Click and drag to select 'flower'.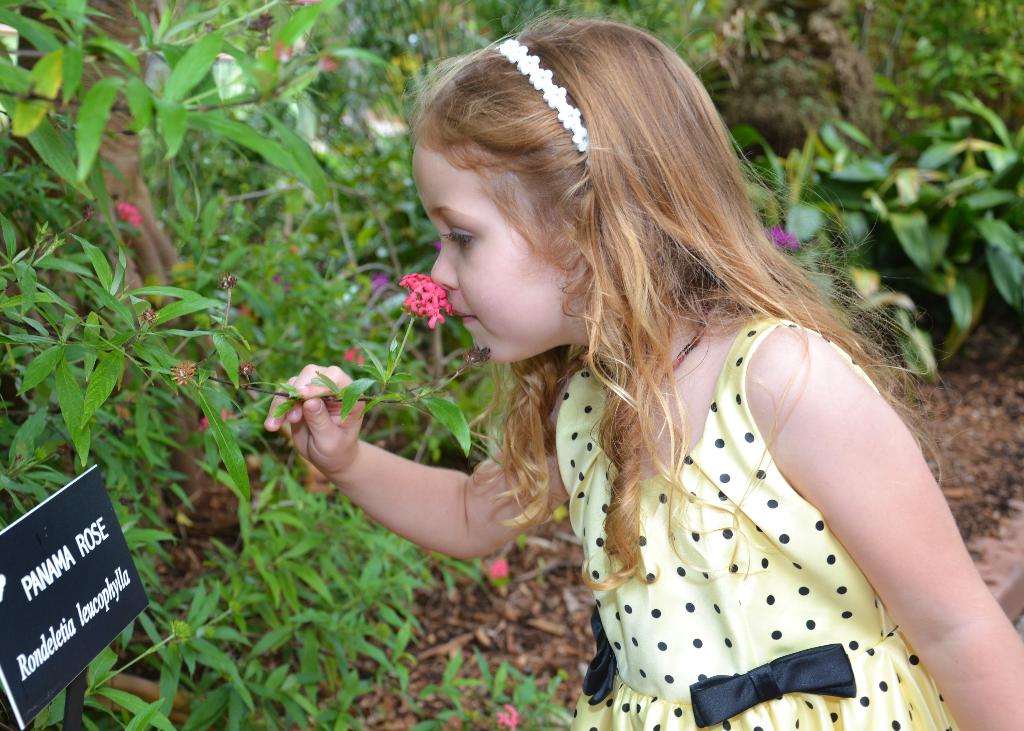
Selection: bbox=[111, 199, 145, 229].
